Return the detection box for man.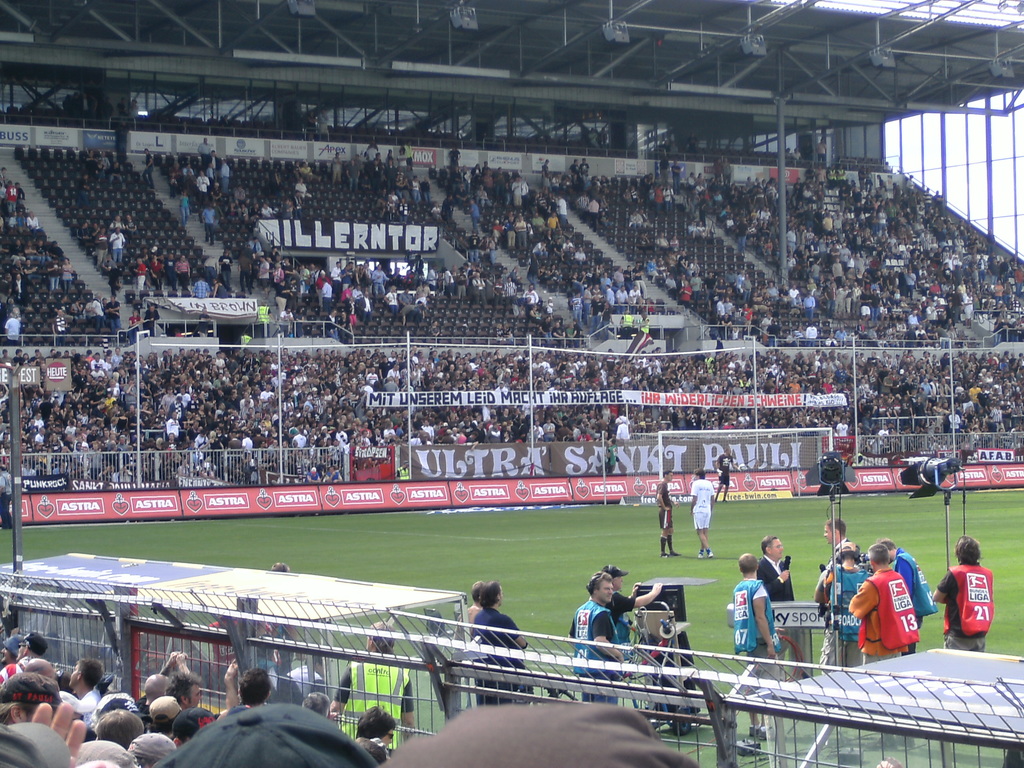
{"x1": 323, "y1": 278, "x2": 332, "y2": 311}.
